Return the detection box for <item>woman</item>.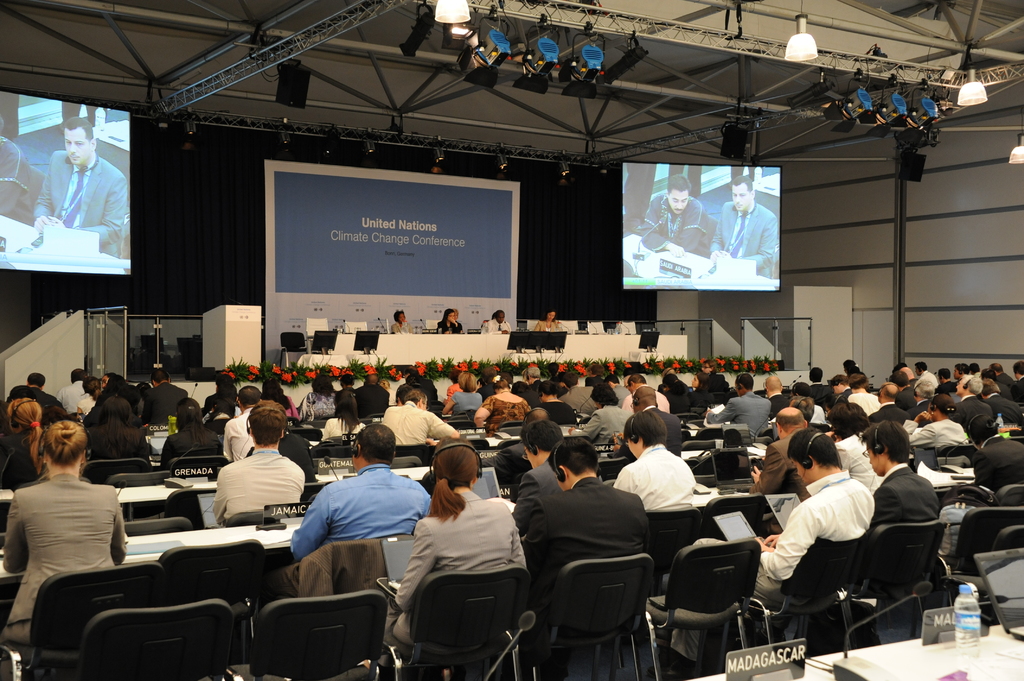
rect(535, 381, 577, 422).
